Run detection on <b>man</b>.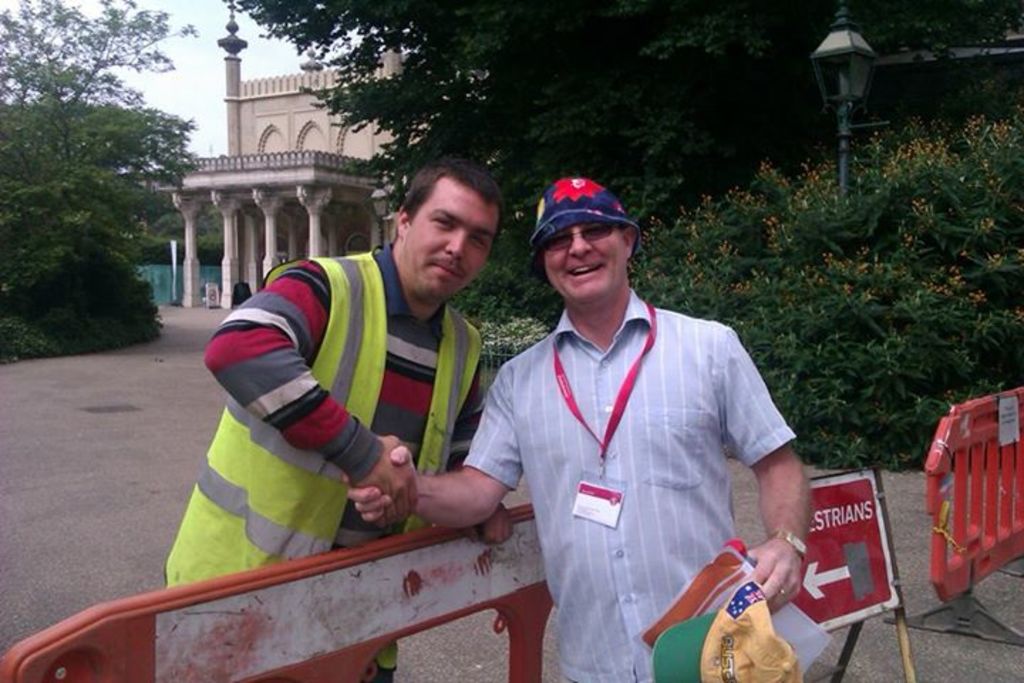
Result: 438:157:823:667.
